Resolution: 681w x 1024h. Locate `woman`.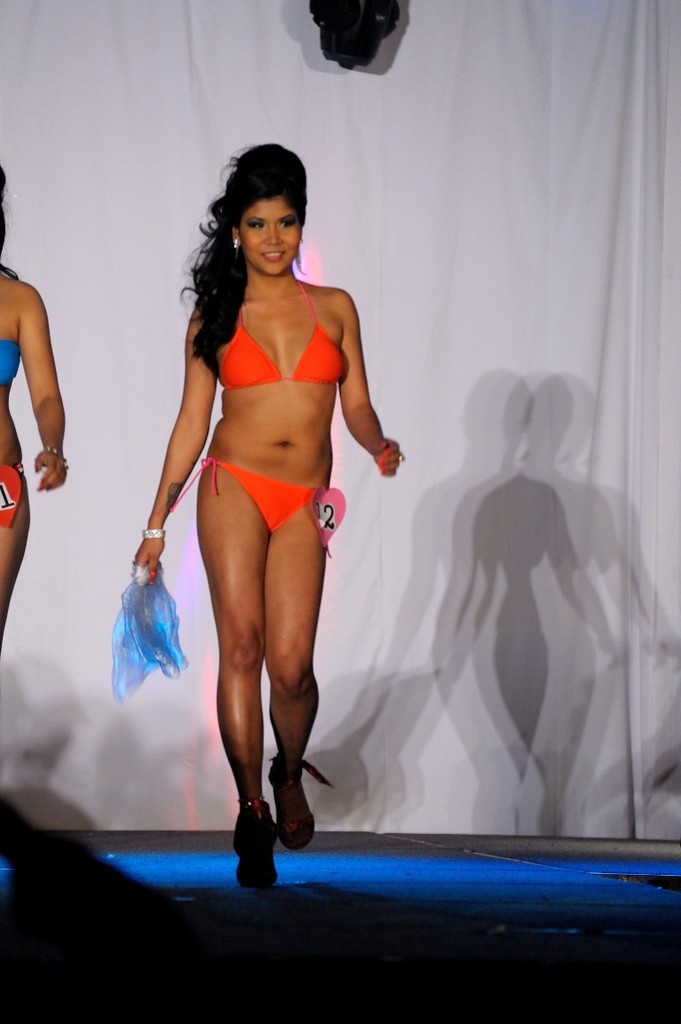
(left=138, top=128, right=374, bottom=884).
